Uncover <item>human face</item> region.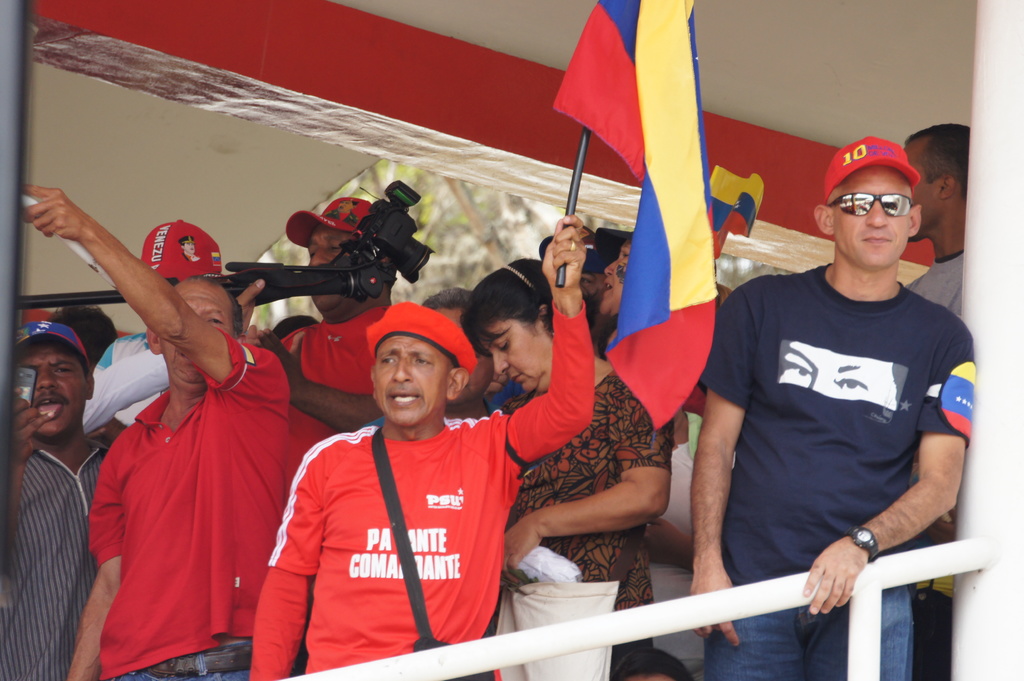
Uncovered: pyautogui.locateOnScreen(10, 345, 88, 440).
